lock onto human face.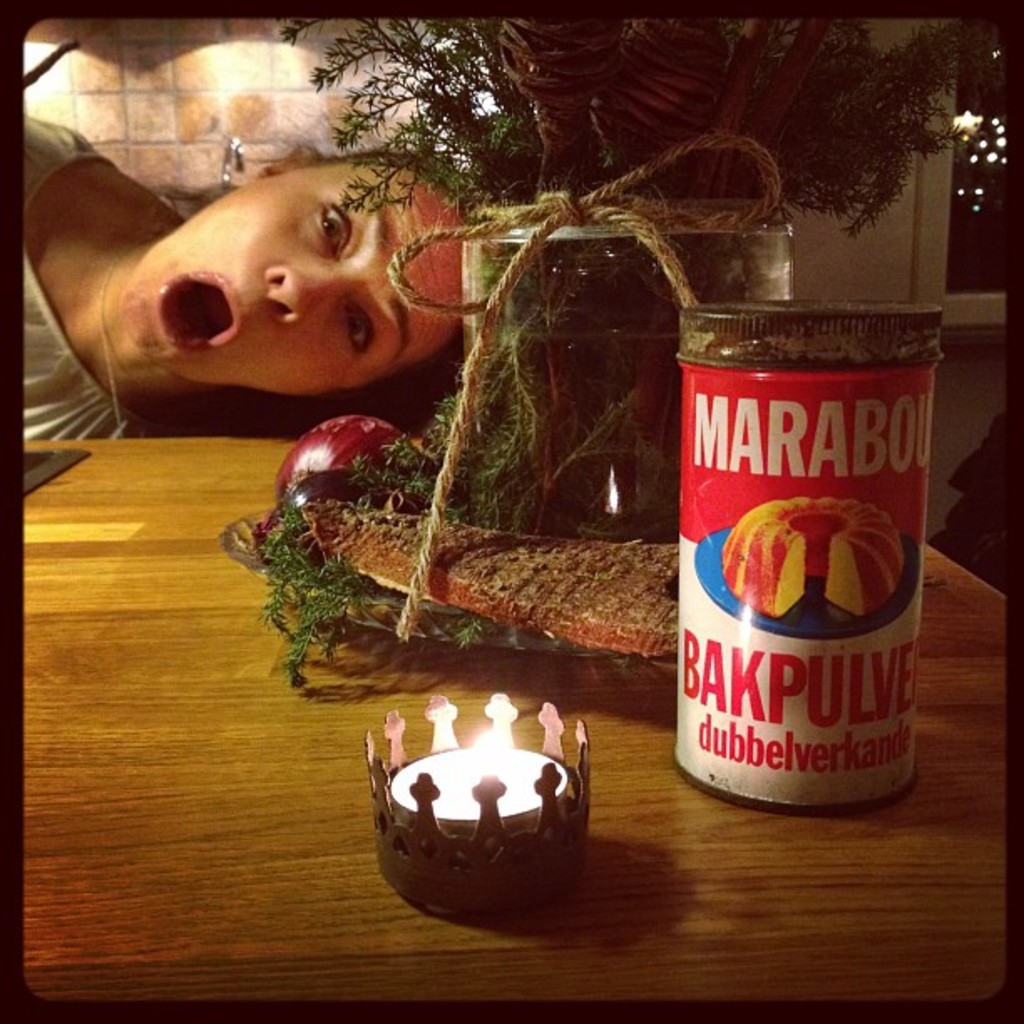
Locked: l=120, t=169, r=462, b=398.
